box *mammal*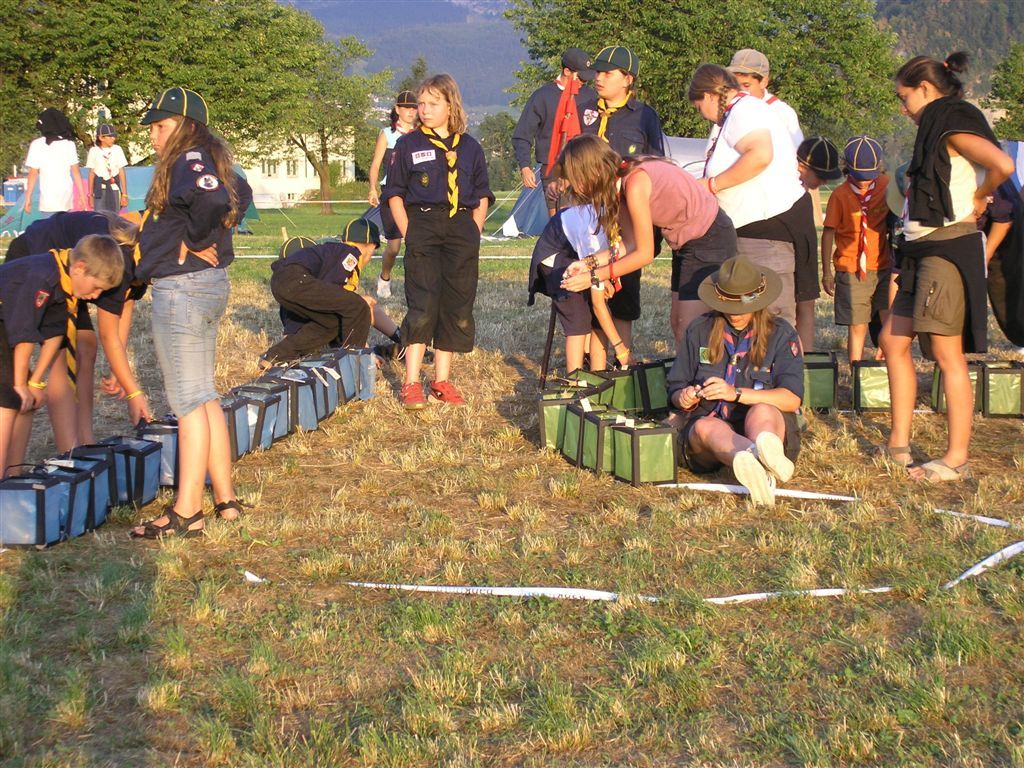
(114,89,246,542)
